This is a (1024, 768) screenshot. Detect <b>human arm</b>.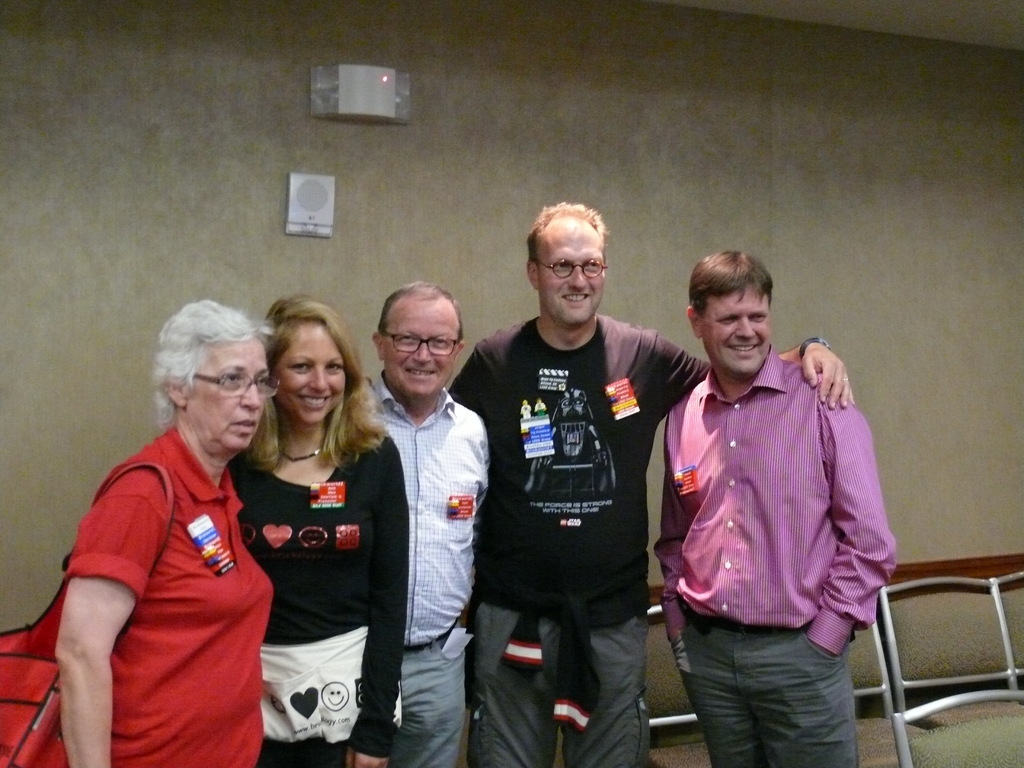
[36, 474, 138, 753].
